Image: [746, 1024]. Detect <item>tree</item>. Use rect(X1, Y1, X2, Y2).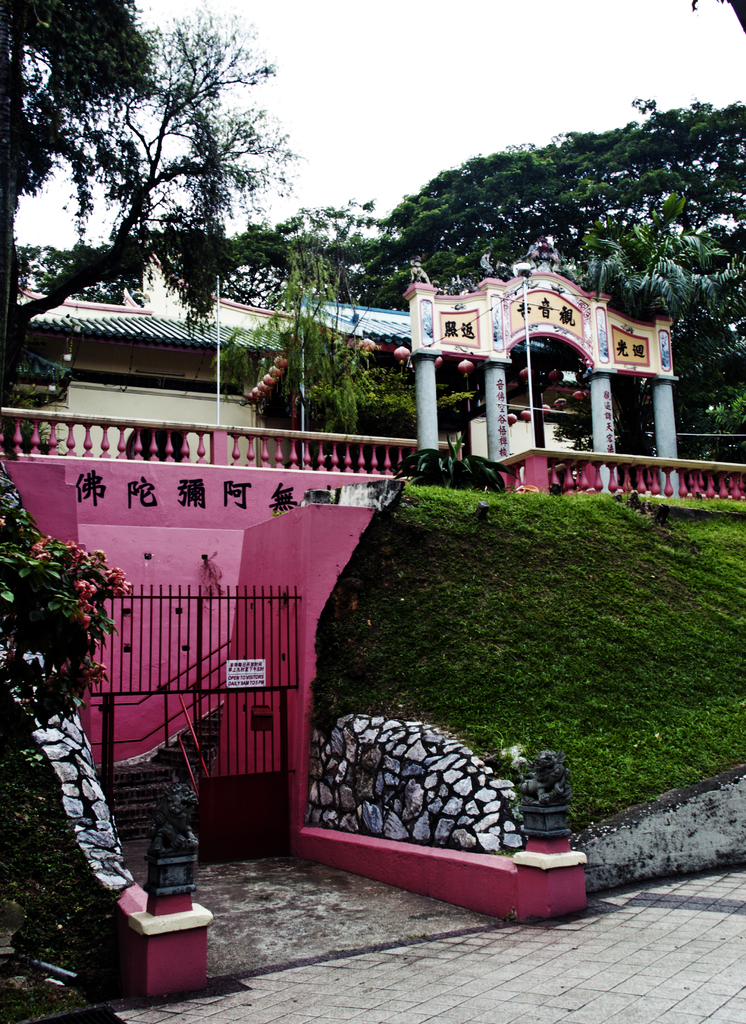
rect(208, 204, 379, 435).
